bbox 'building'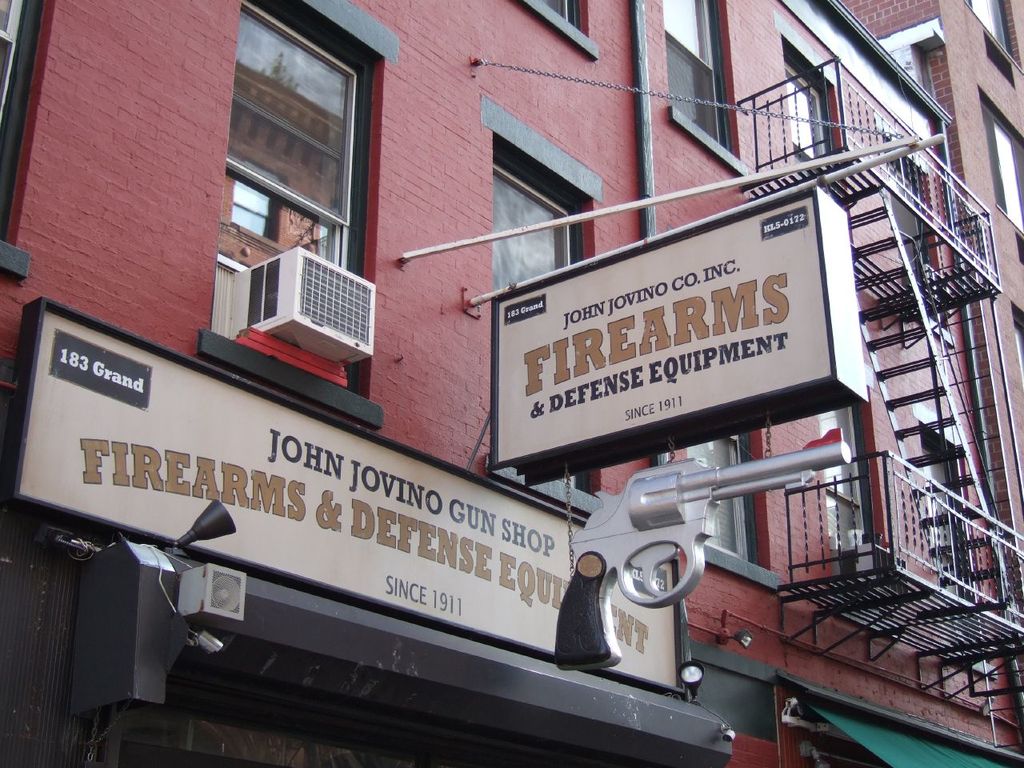
BBox(0, 4, 783, 767)
